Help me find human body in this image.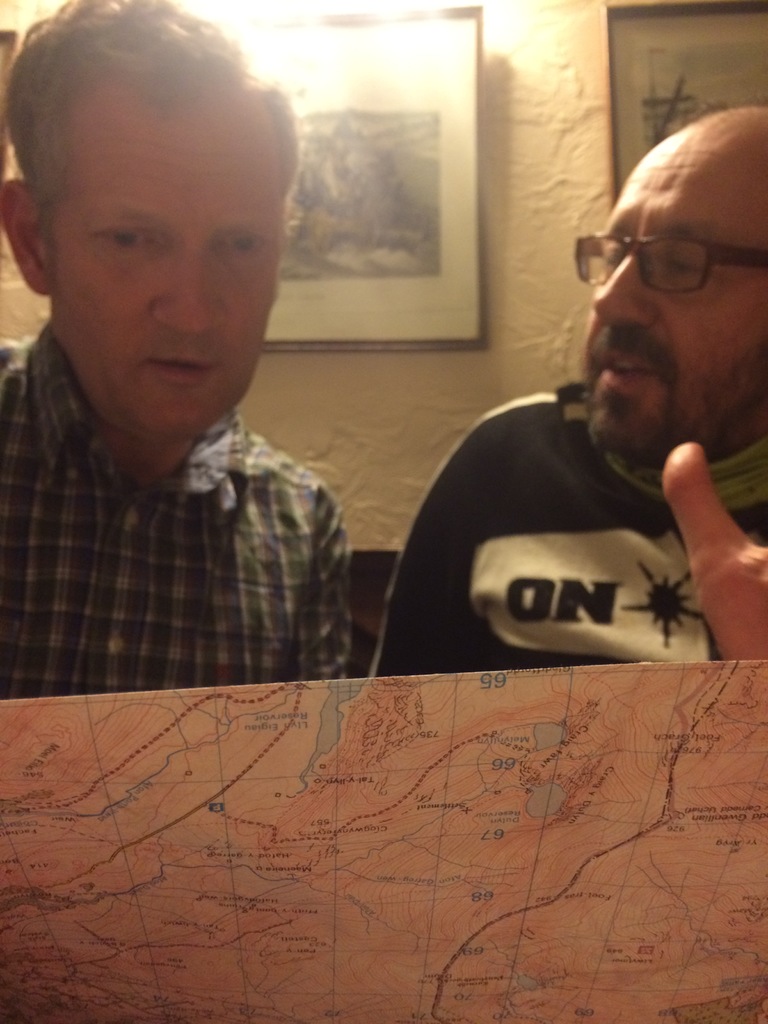
Found it: {"x1": 413, "y1": 189, "x2": 767, "y2": 675}.
